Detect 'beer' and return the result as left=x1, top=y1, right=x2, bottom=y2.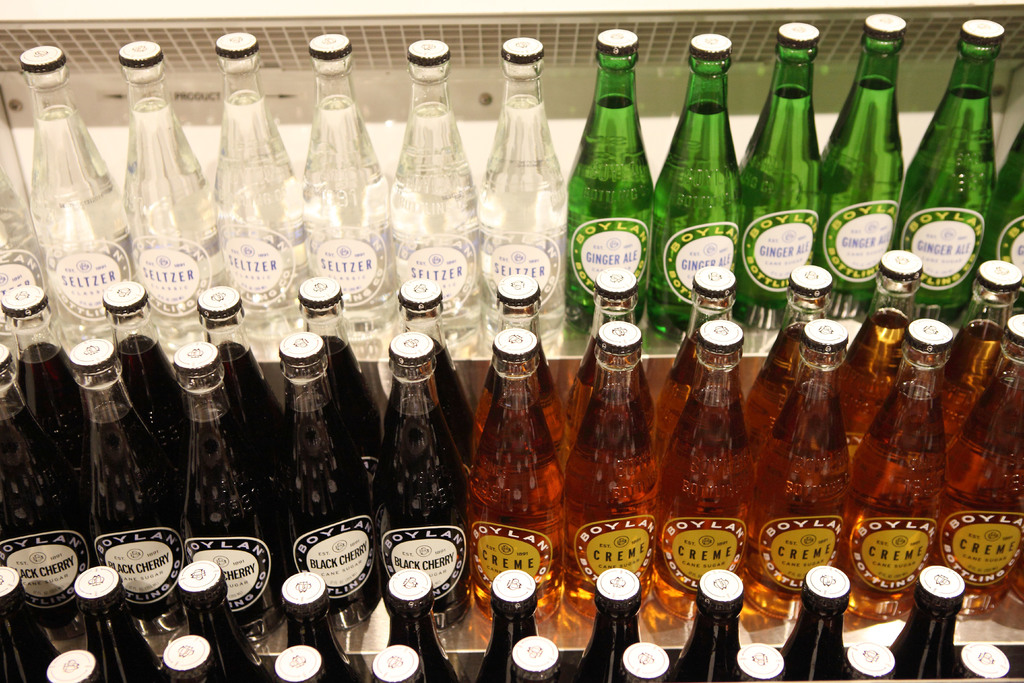
left=474, top=31, right=566, bottom=340.
